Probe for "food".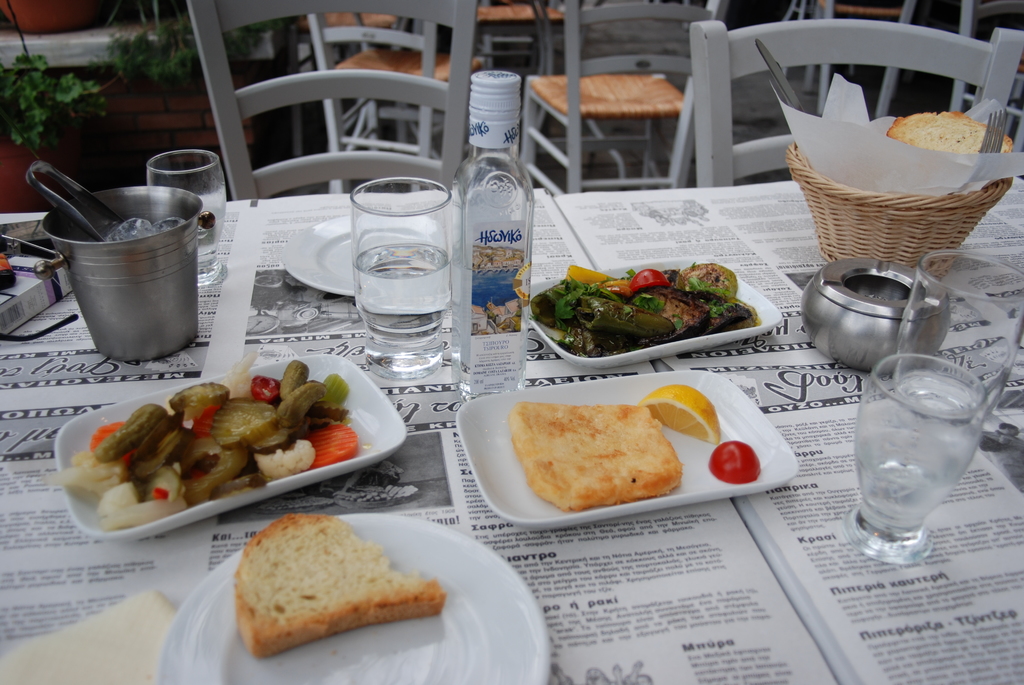
Probe result: 888, 111, 1014, 153.
